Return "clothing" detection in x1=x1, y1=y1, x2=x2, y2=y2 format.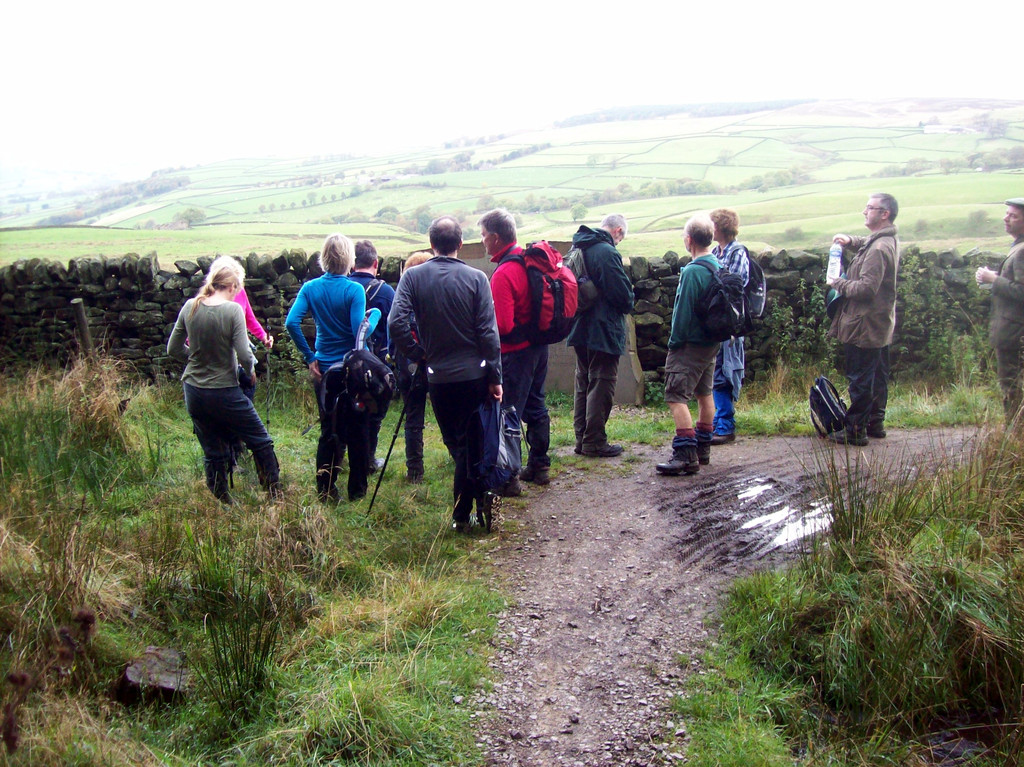
x1=664, y1=252, x2=737, y2=407.
